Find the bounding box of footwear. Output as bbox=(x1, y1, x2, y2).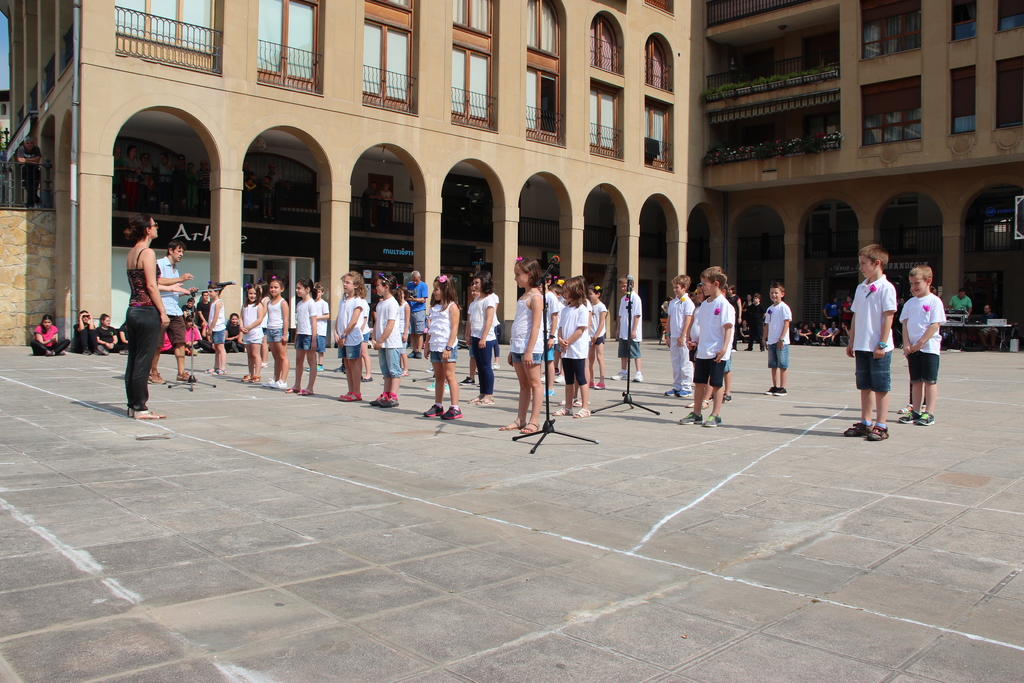
bbox=(538, 375, 546, 383).
